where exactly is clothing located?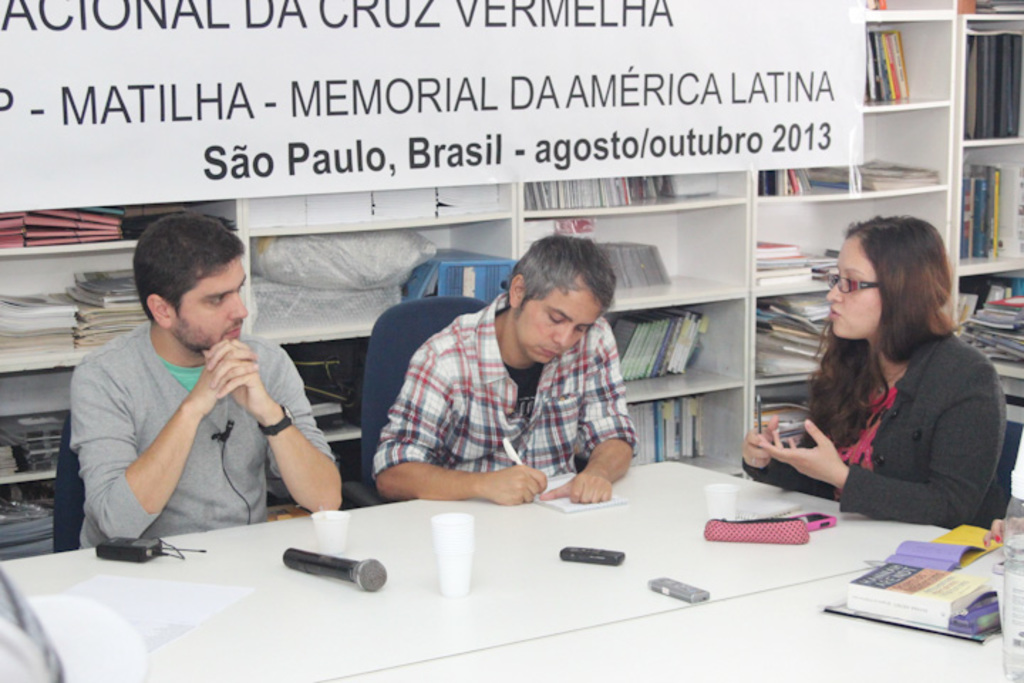
Its bounding box is [68, 317, 337, 548].
